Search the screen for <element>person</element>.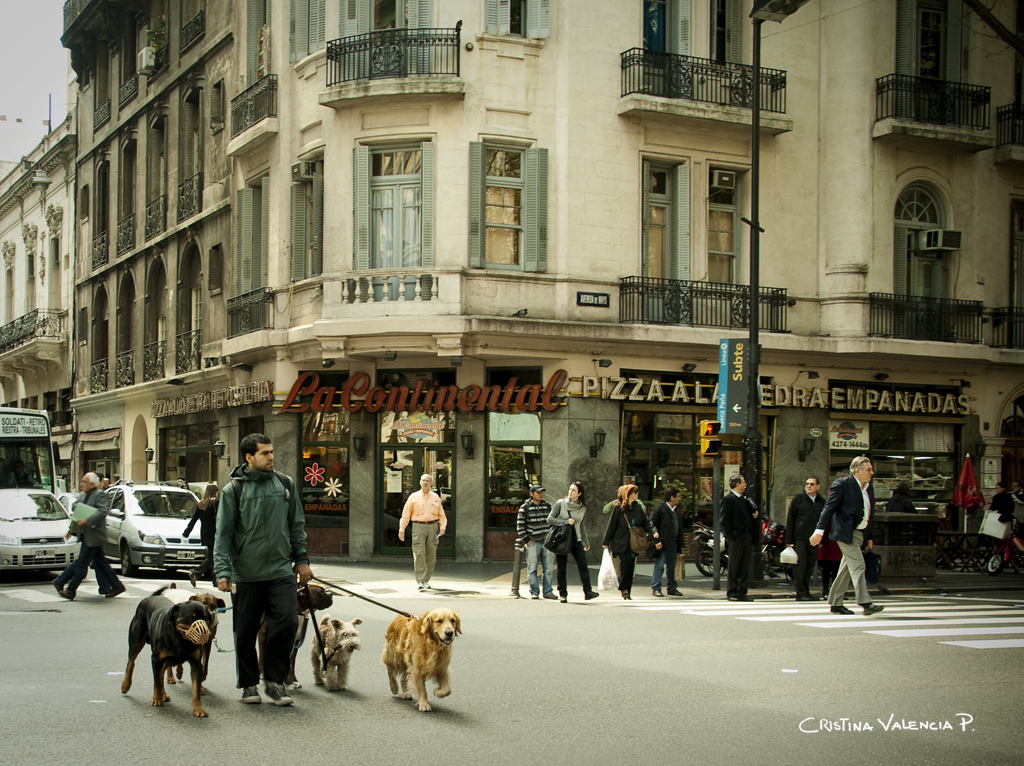
Found at bbox(513, 482, 550, 599).
